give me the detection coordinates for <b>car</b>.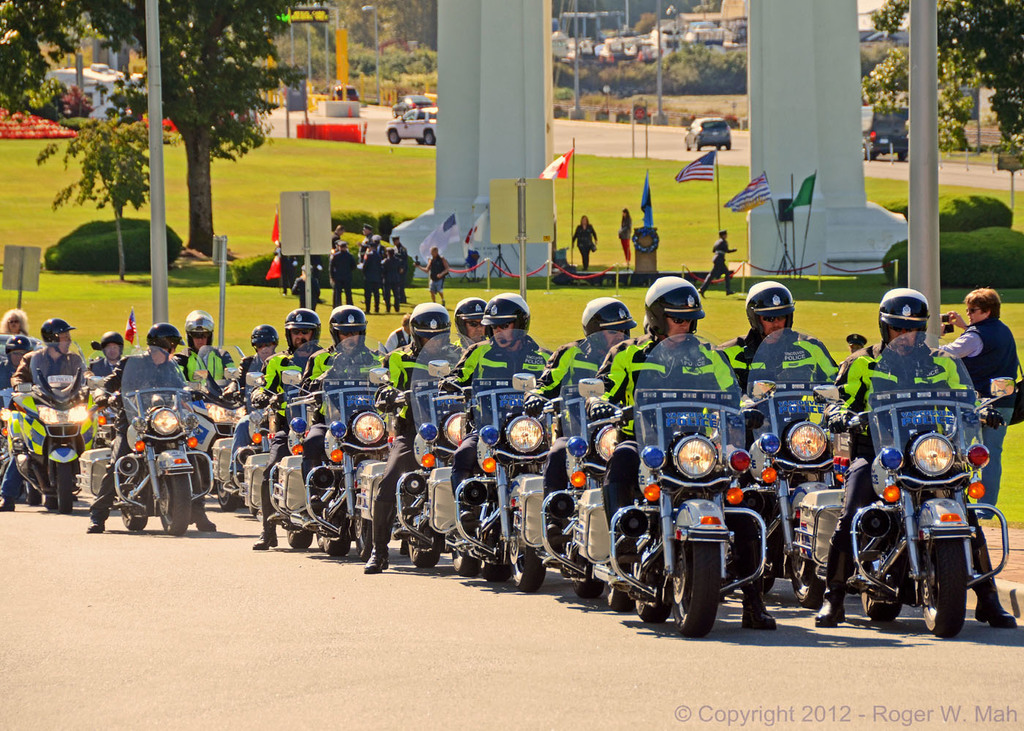
Rect(389, 113, 440, 148).
